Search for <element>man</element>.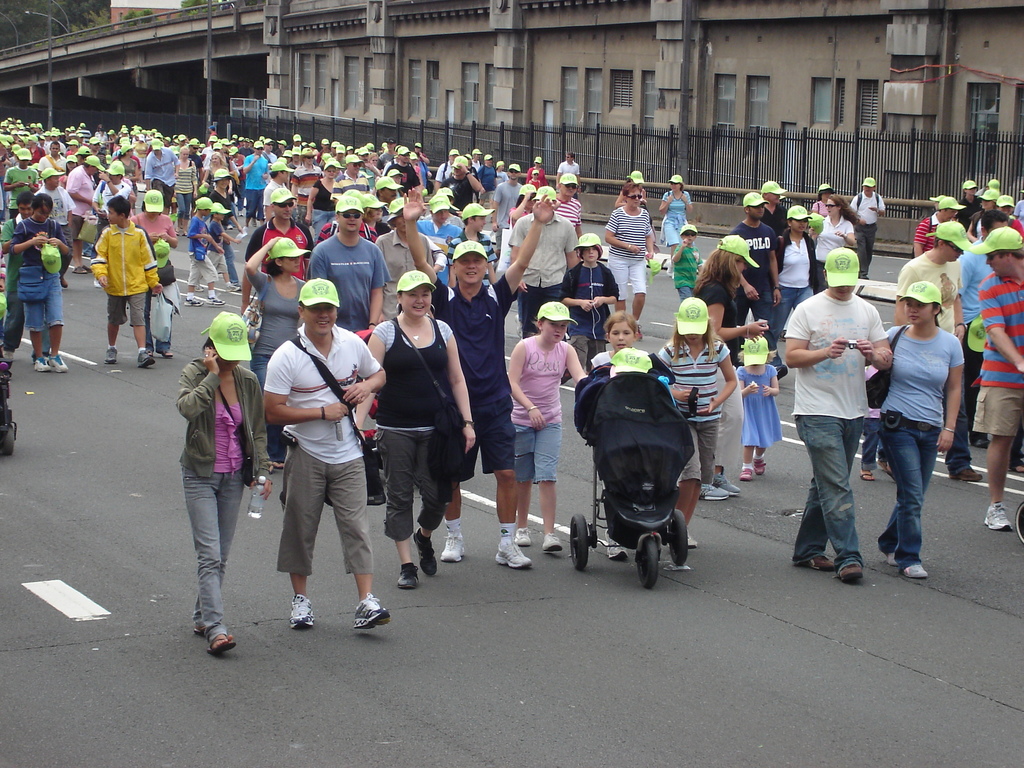
Found at Rect(759, 179, 788, 262).
